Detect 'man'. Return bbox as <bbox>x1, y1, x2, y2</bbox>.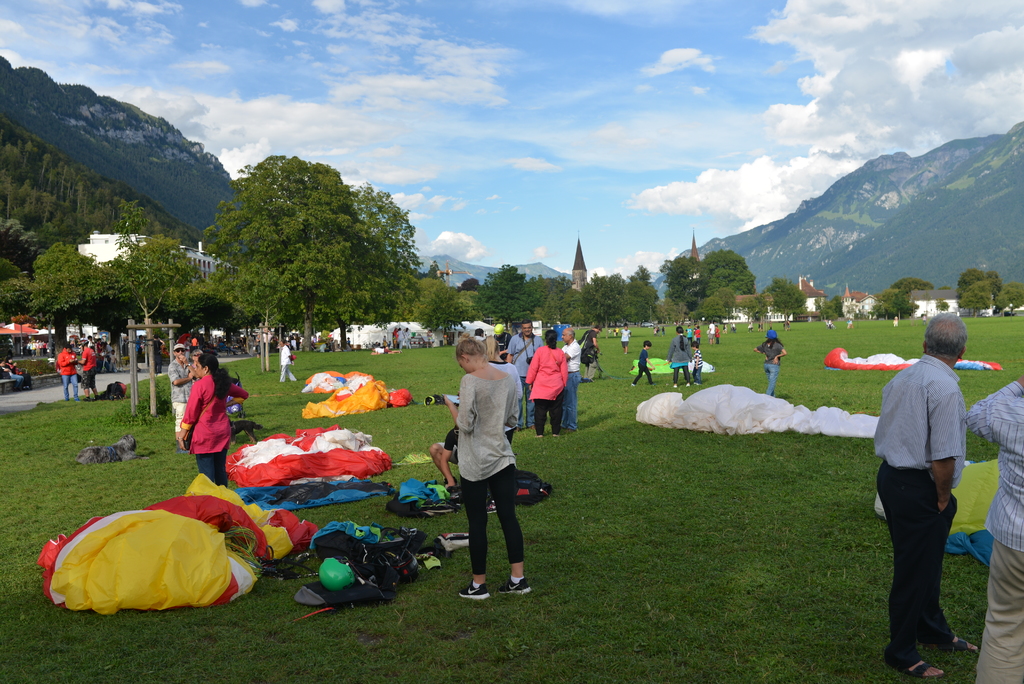
<bbox>970, 375, 1023, 683</bbox>.
